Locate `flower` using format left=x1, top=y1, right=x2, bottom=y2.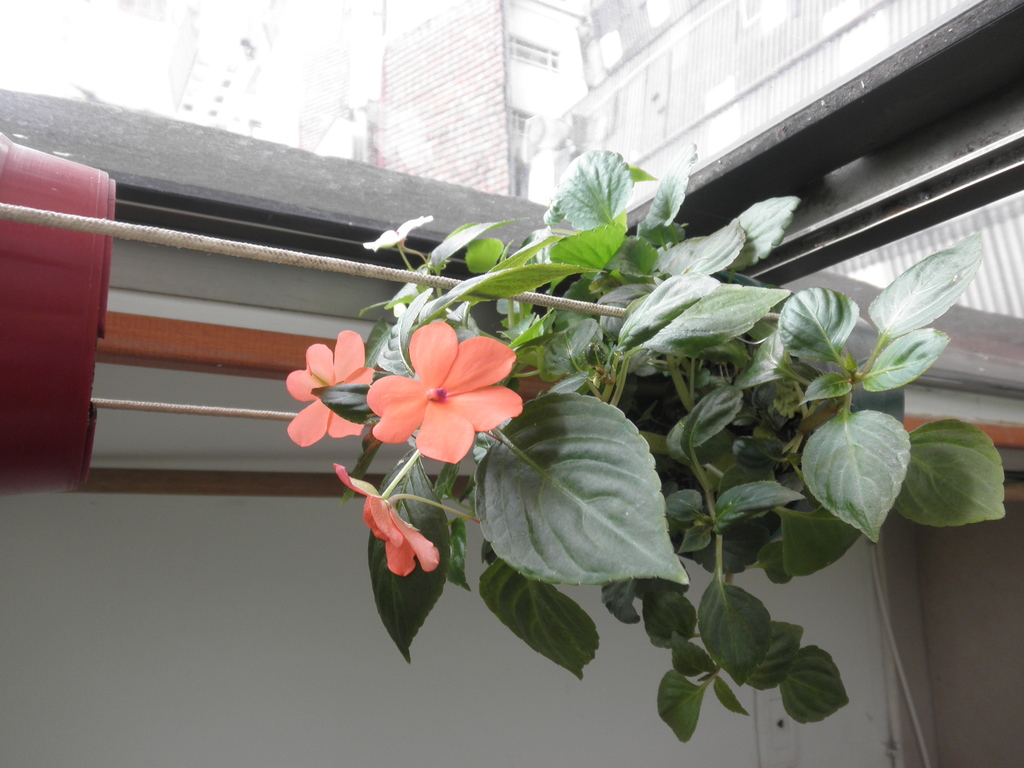
left=283, top=325, right=378, bottom=450.
